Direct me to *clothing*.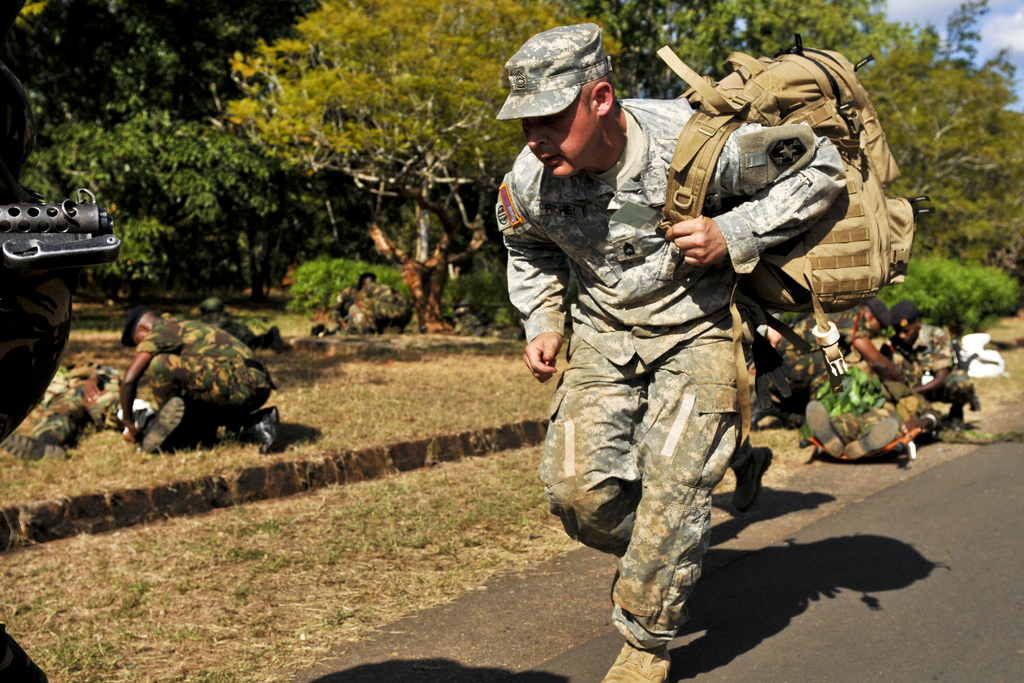
Direction: BBox(135, 312, 275, 440).
